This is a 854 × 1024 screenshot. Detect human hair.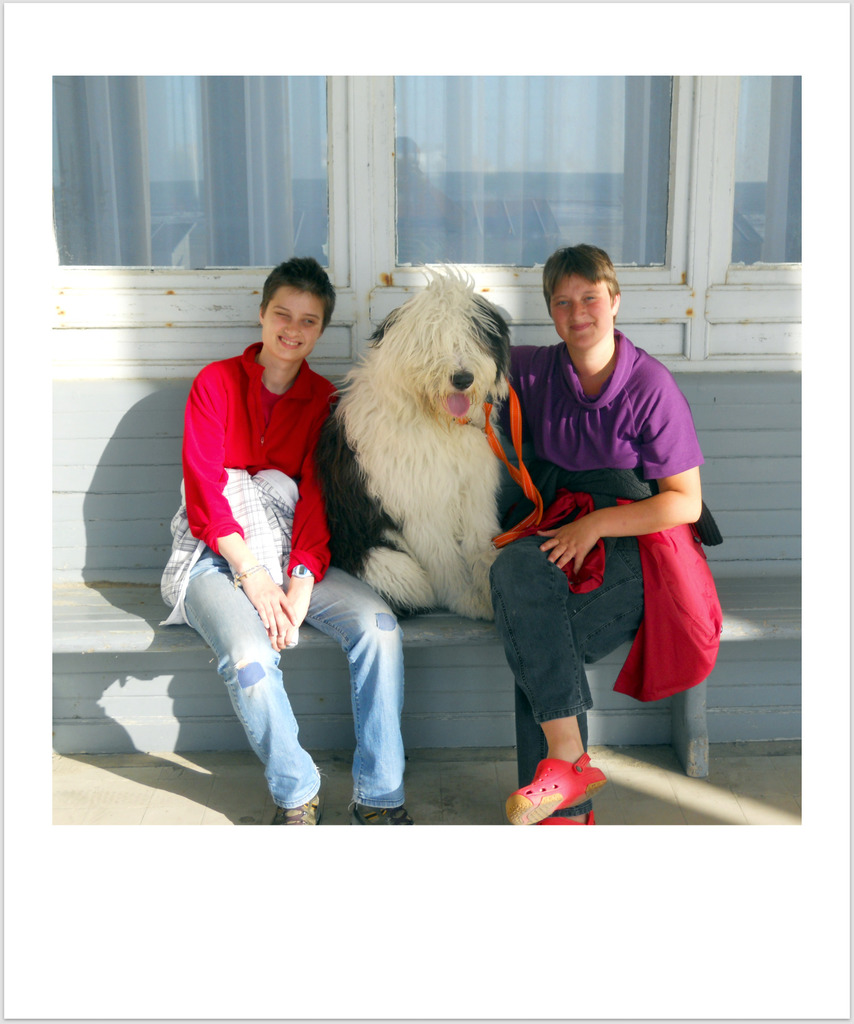
left=249, top=253, right=336, bottom=349.
